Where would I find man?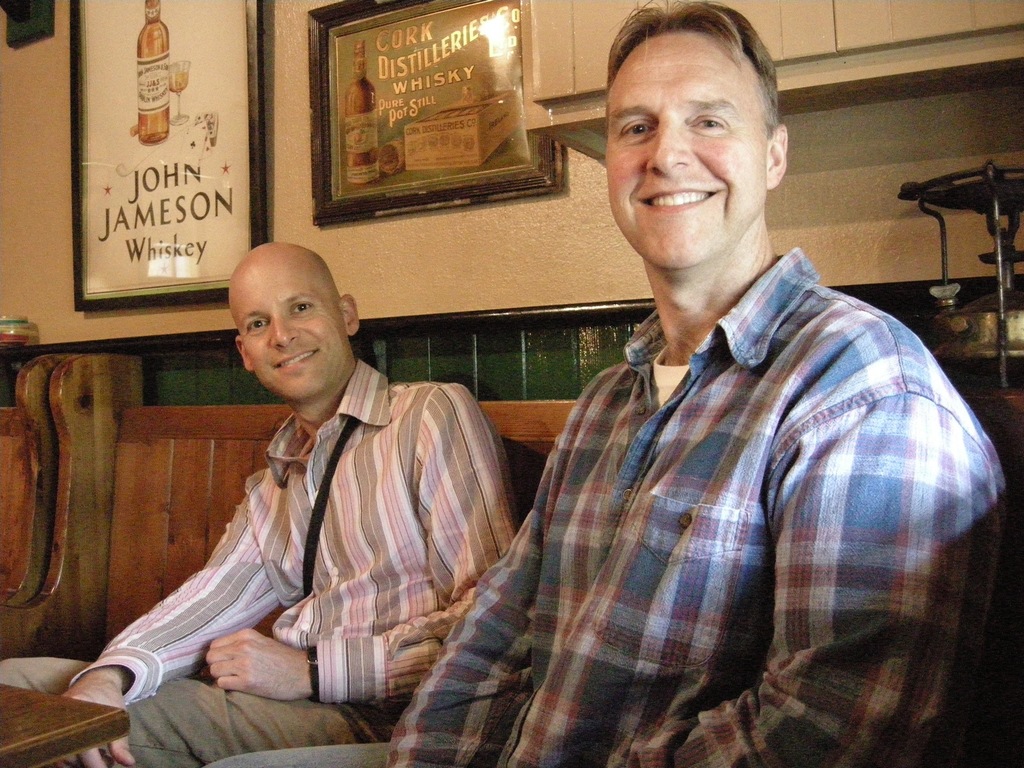
At l=0, t=237, r=519, b=767.
